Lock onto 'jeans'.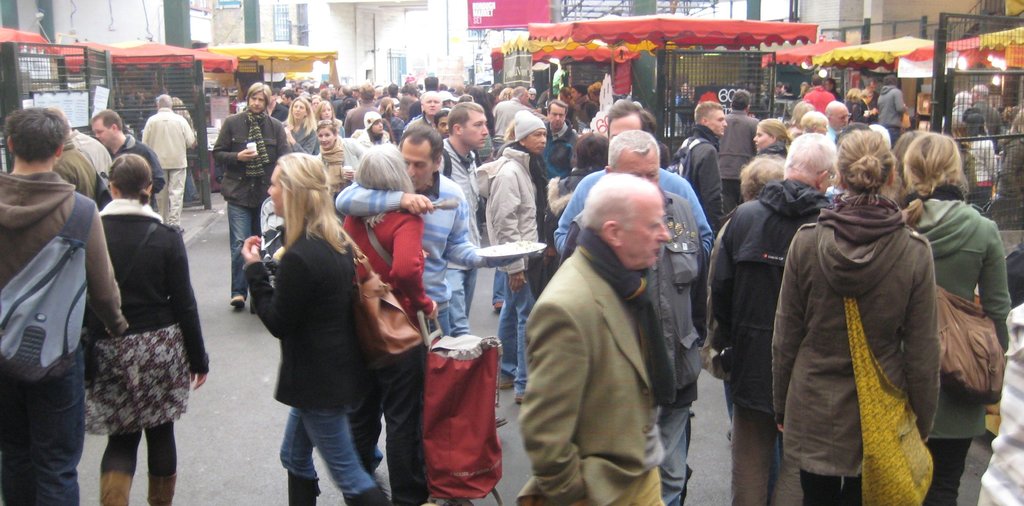
Locked: 650,392,696,505.
